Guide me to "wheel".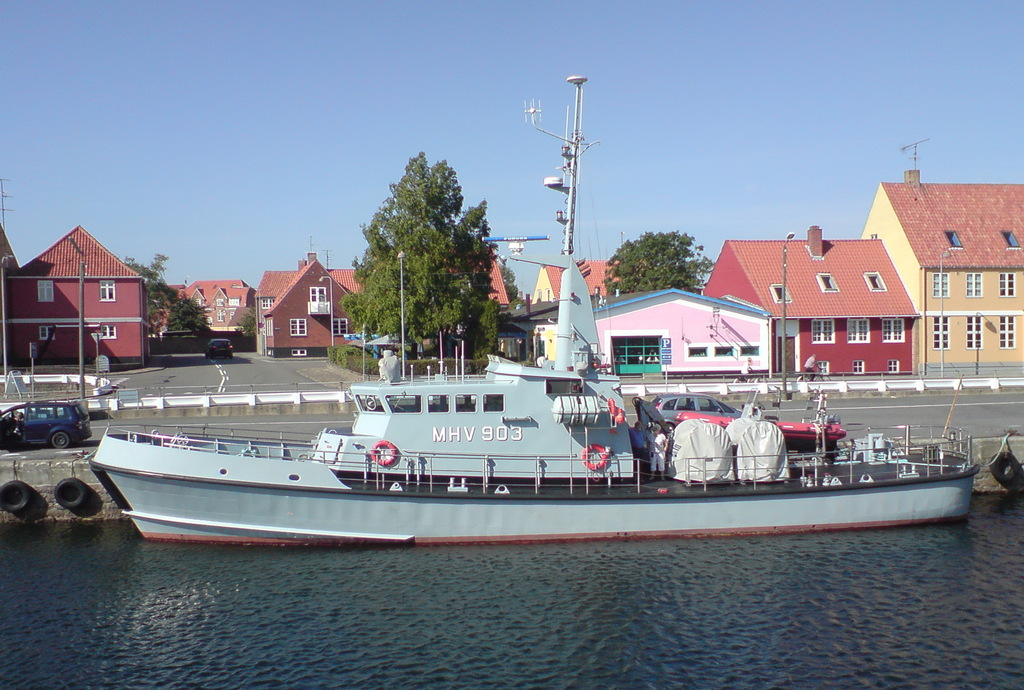
Guidance: region(52, 474, 93, 509).
